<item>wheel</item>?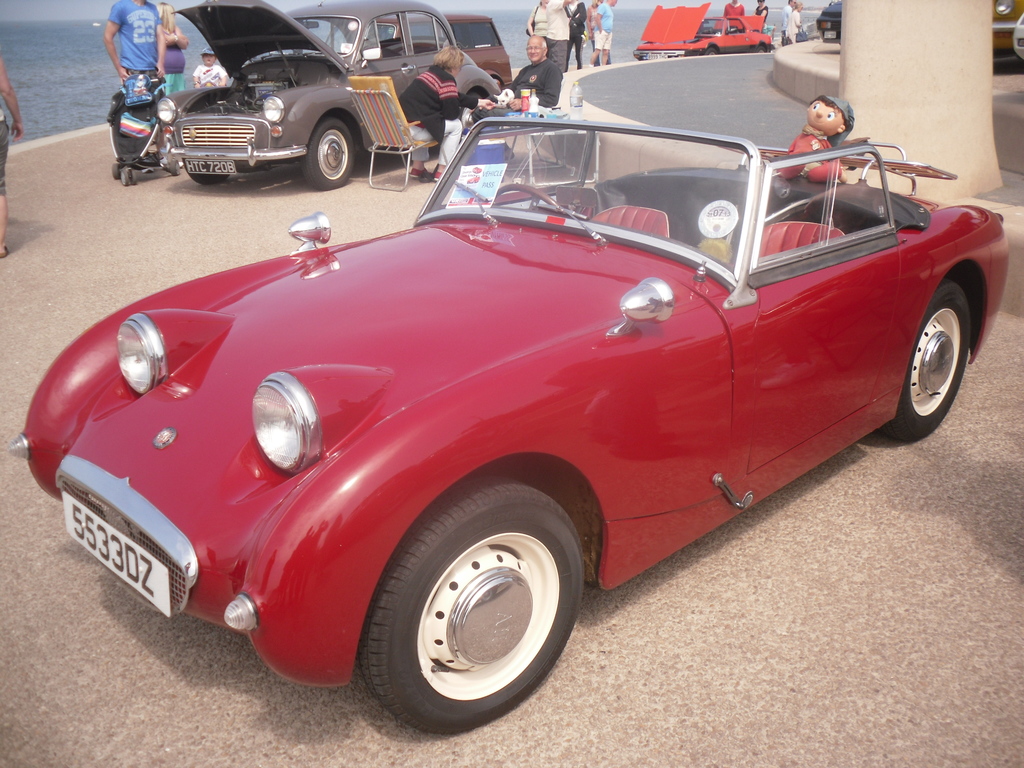
[267, 50, 300, 54]
